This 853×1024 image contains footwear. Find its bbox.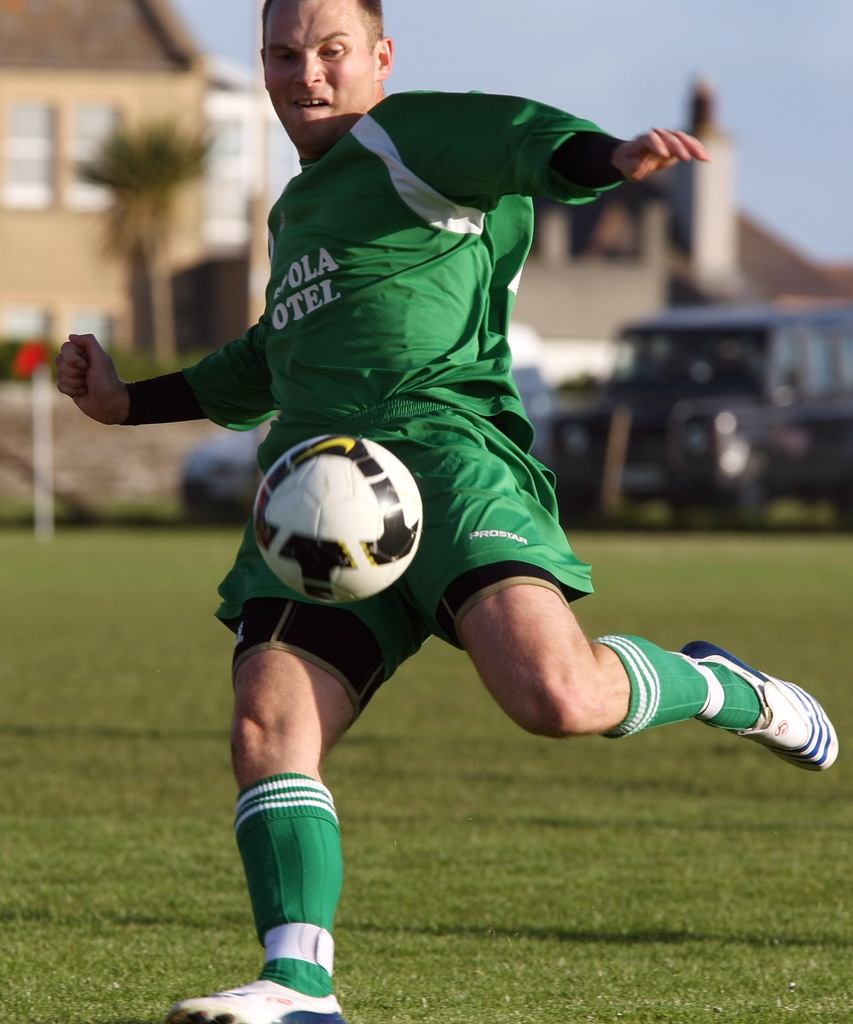
select_region(168, 979, 347, 1023).
